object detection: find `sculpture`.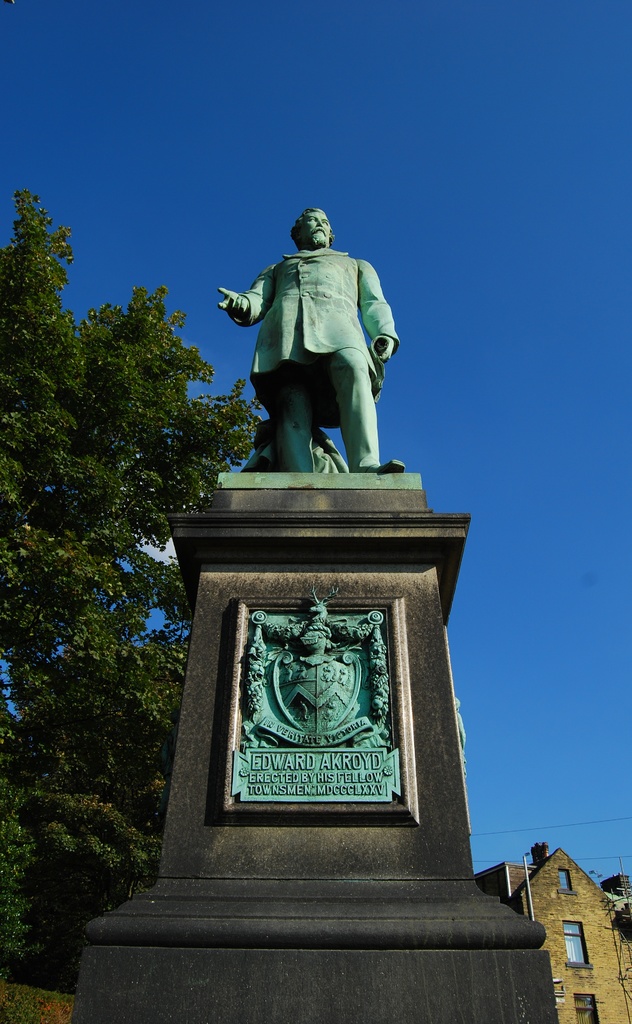
<bbox>228, 594, 406, 806</bbox>.
